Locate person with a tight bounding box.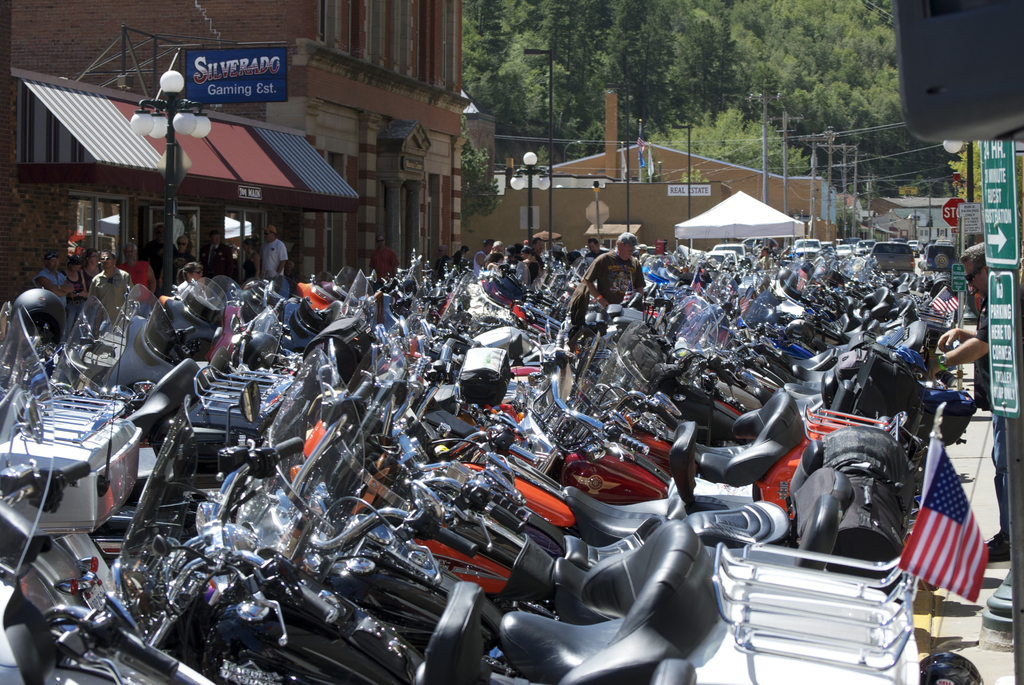
[177, 257, 206, 311].
